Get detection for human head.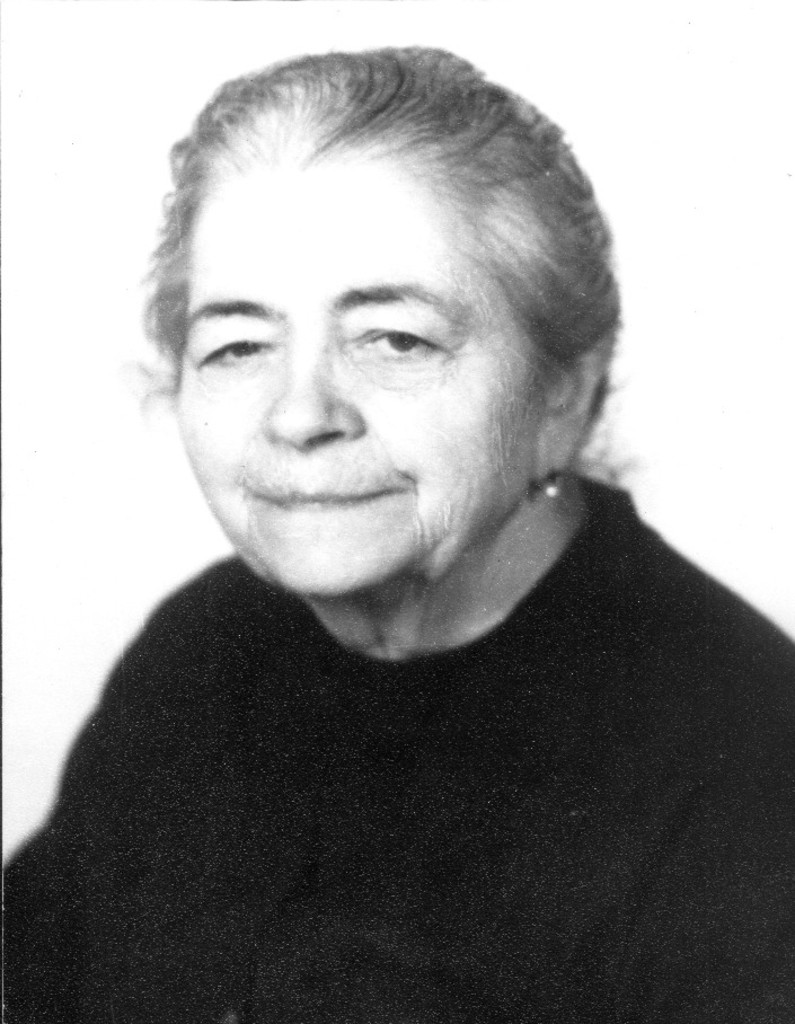
Detection: <region>127, 36, 664, 681</region>.
